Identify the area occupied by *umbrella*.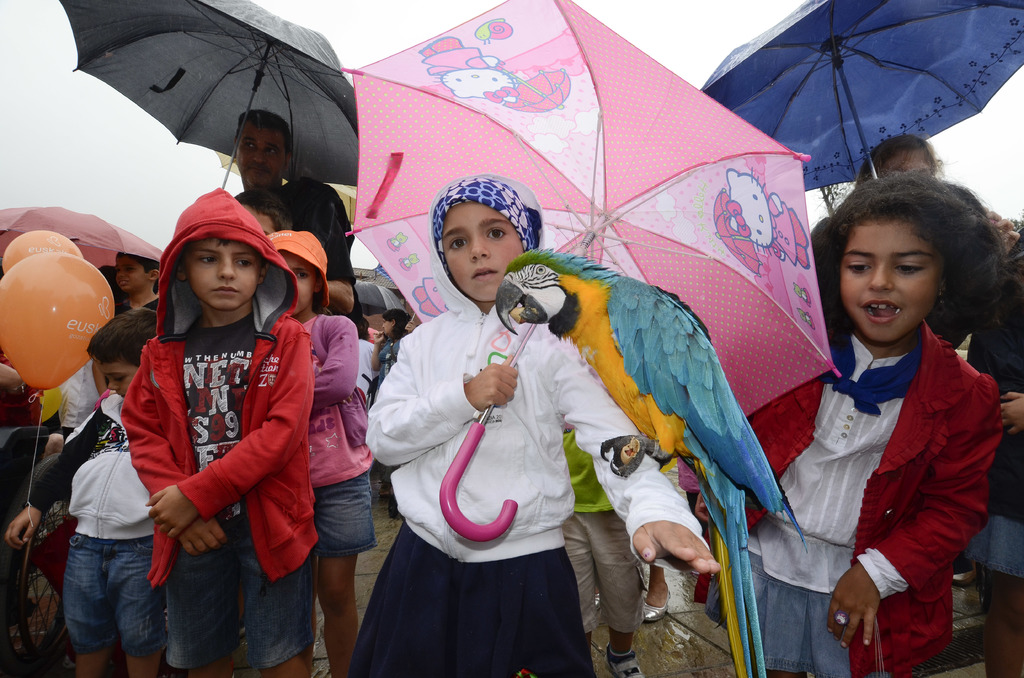
Area: (55, 6, 355, 232).
